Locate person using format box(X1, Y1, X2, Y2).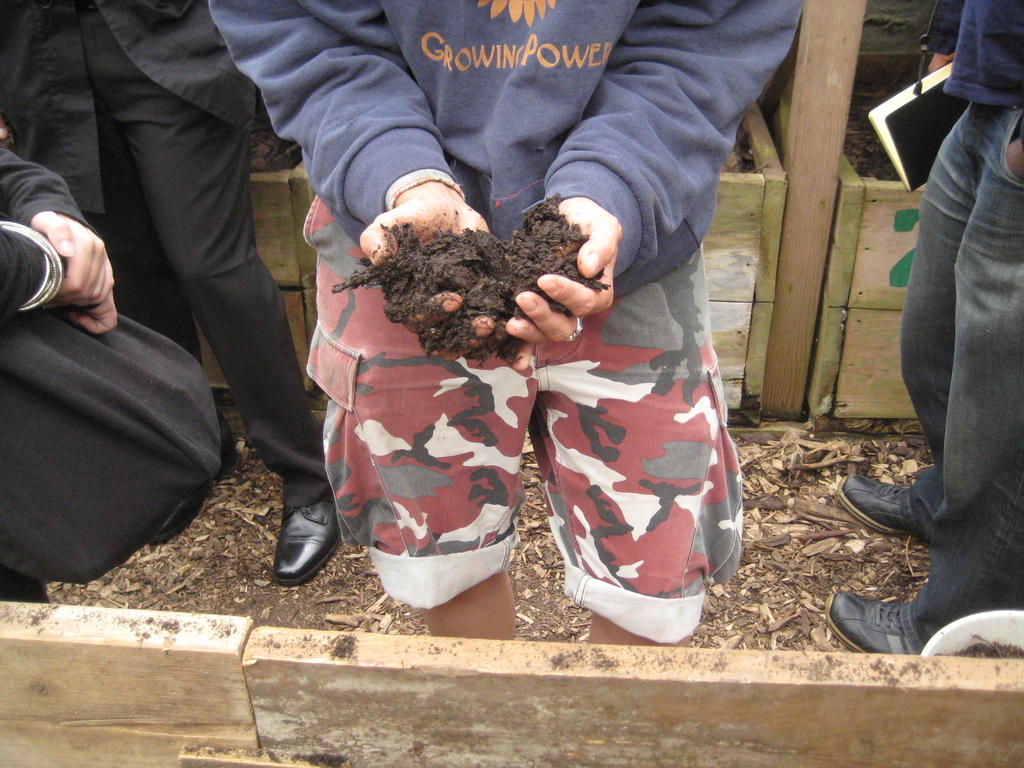
box(811, 0, 1023, 655).
